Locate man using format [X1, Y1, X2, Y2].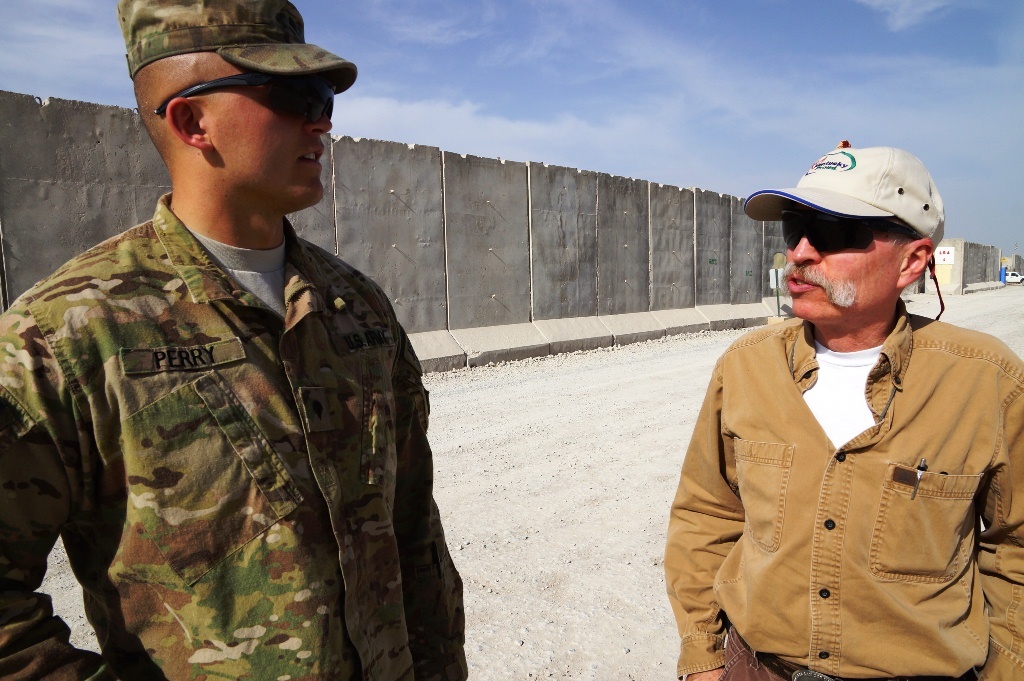
[662, 145, 1023, 676].
